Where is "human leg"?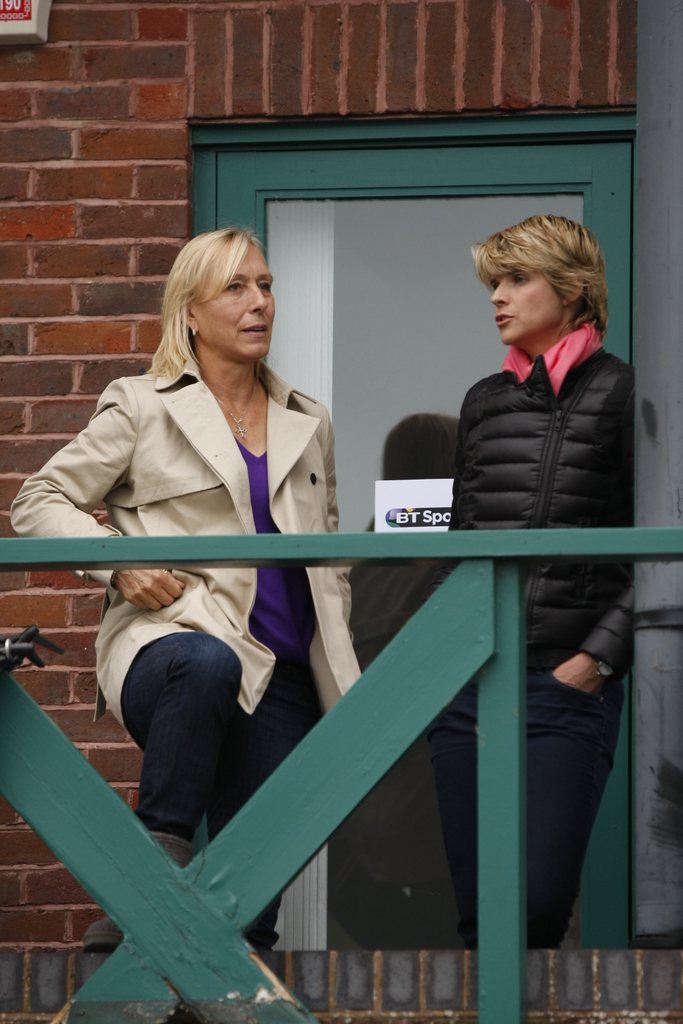
x1=427, y1=672, x2=488, y2=950.
